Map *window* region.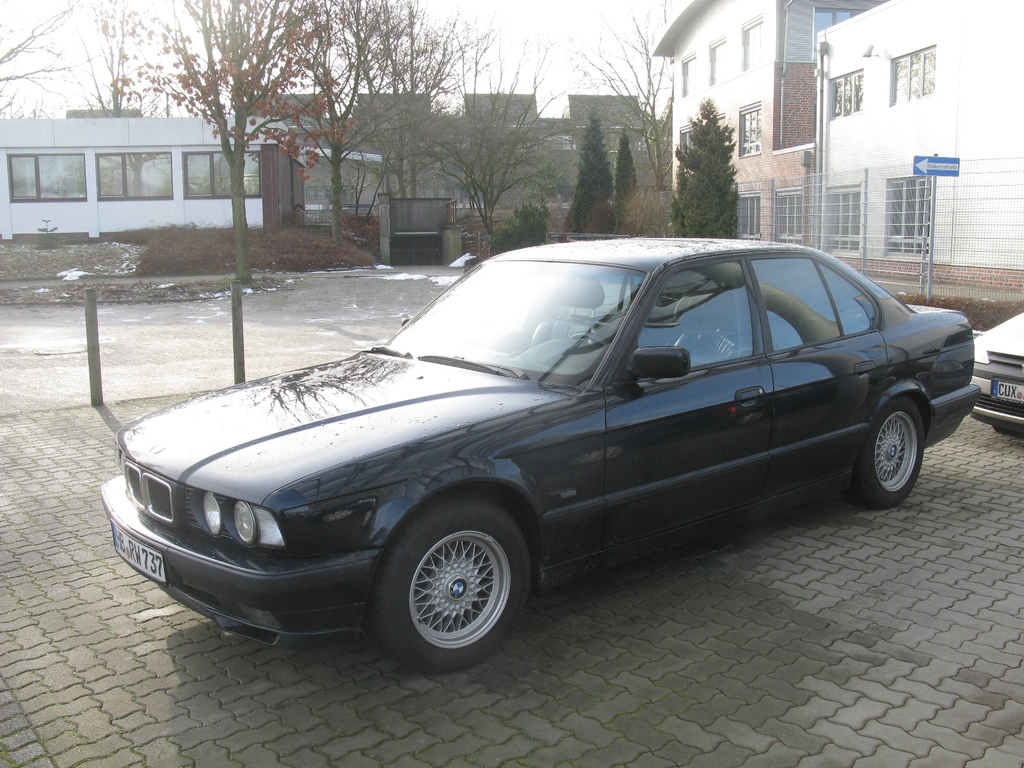
Mapped to l=681, t=50, r=697, b=98.
